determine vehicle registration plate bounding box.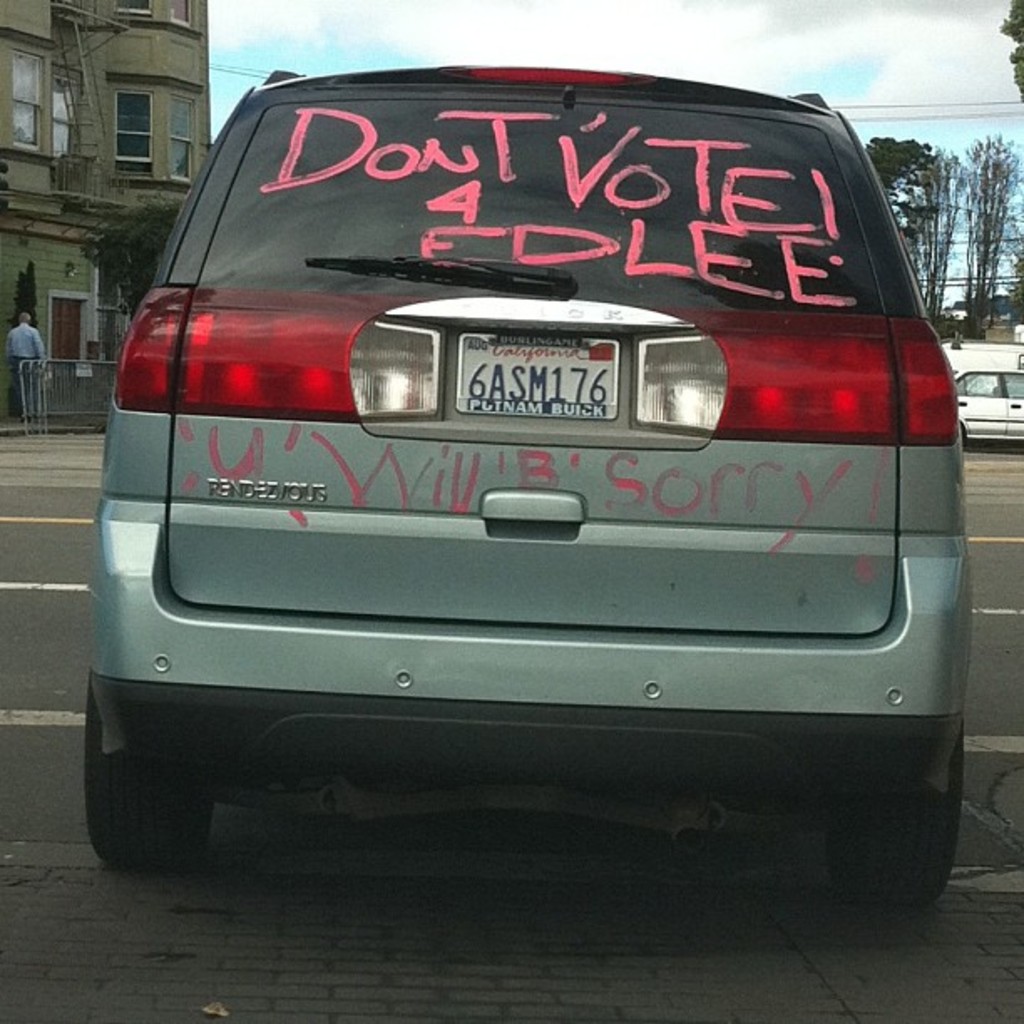
Determined: [left=455, top=331, right=617, bottom=420].
